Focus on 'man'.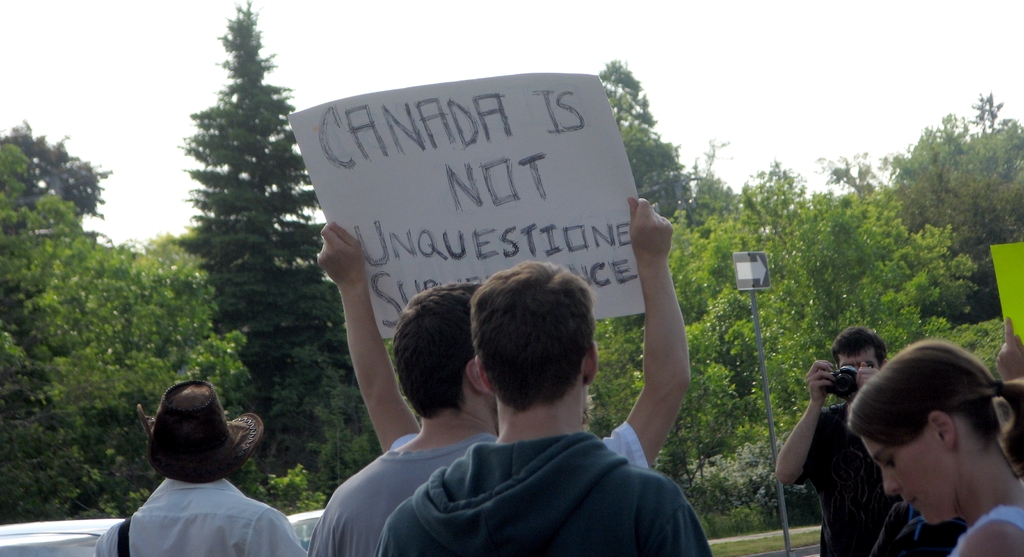
Focused at (314,194,692,477).
